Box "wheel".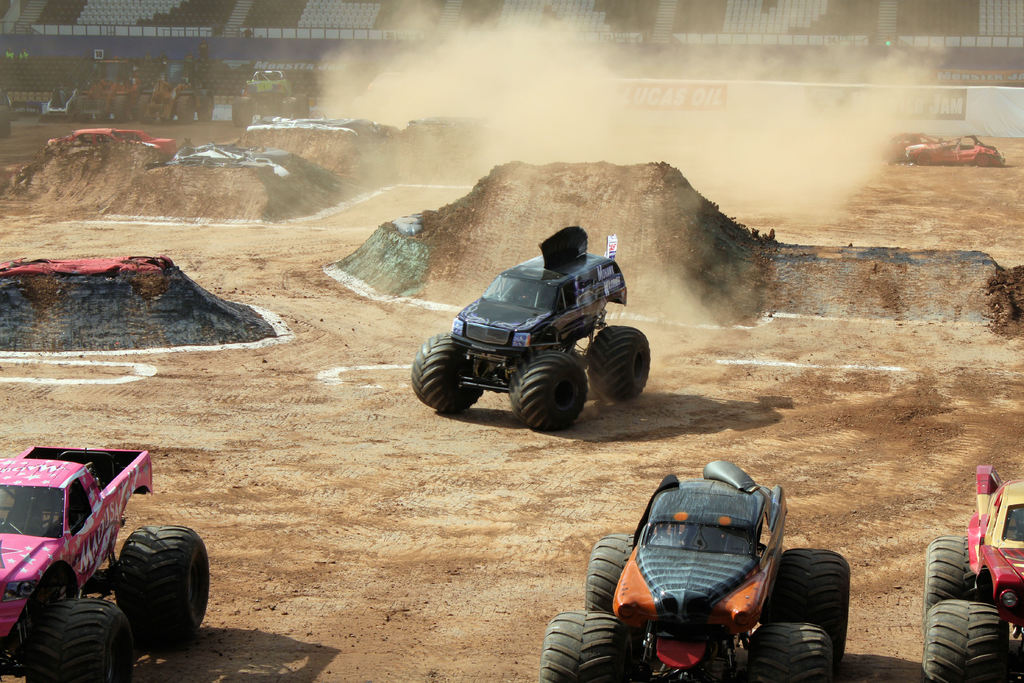
917,153,933,166.
